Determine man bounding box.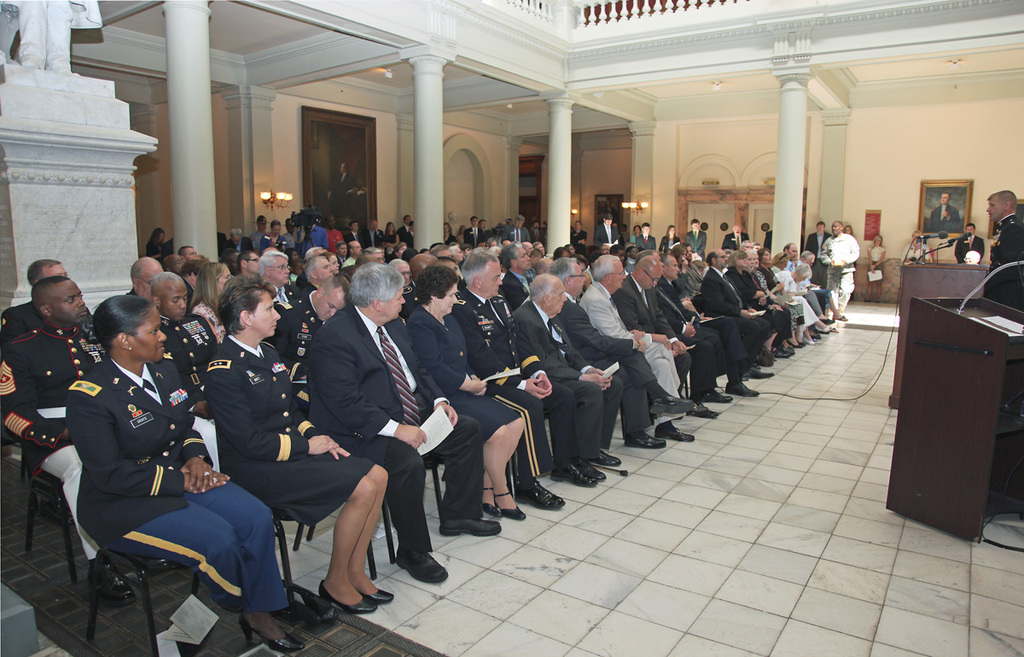
Determined: rect(450, 247, 597, 509).
